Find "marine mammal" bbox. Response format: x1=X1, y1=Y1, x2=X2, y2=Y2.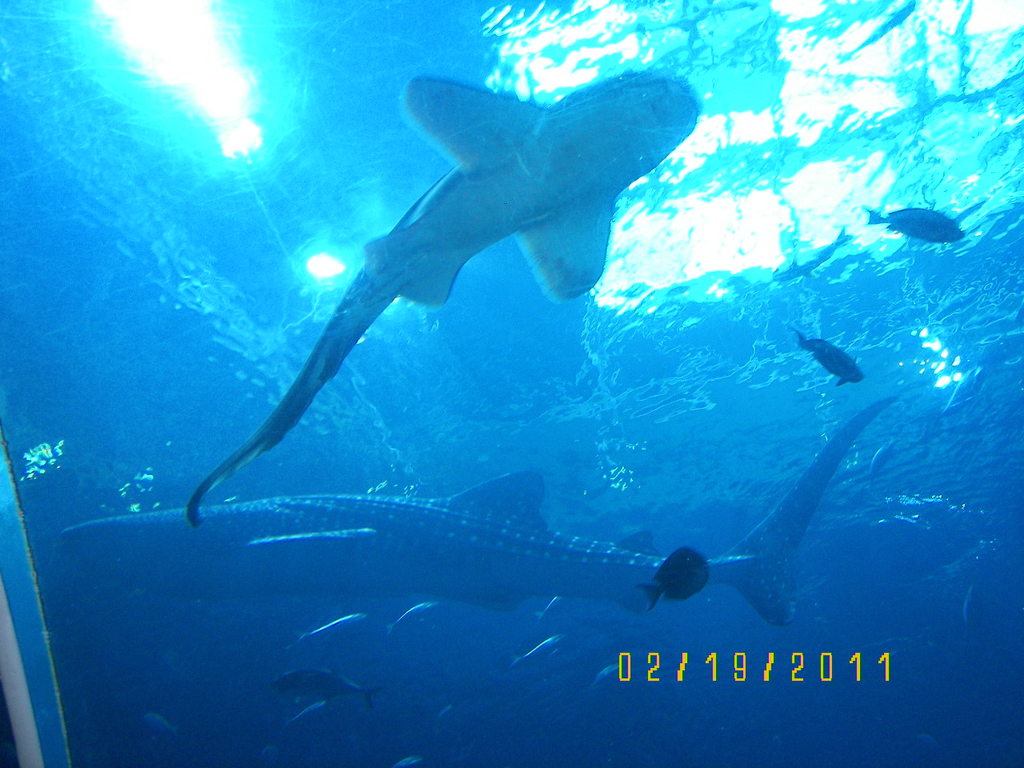
x1=51, y1=395, x2=906, y2=629.
